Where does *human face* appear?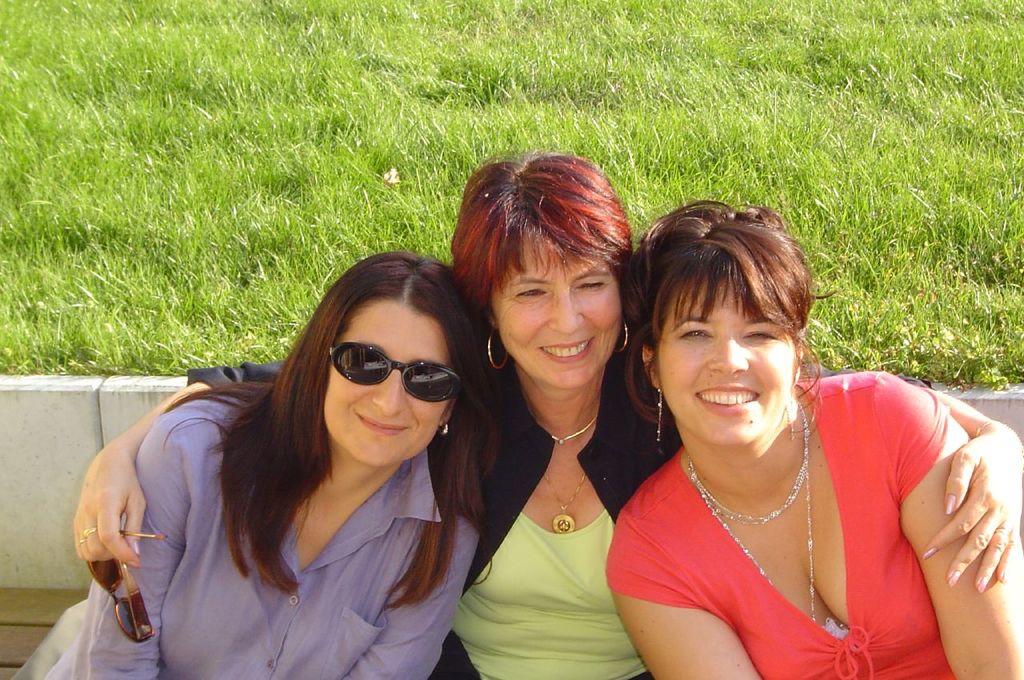
Appears at (322, 302, 451, 465).
